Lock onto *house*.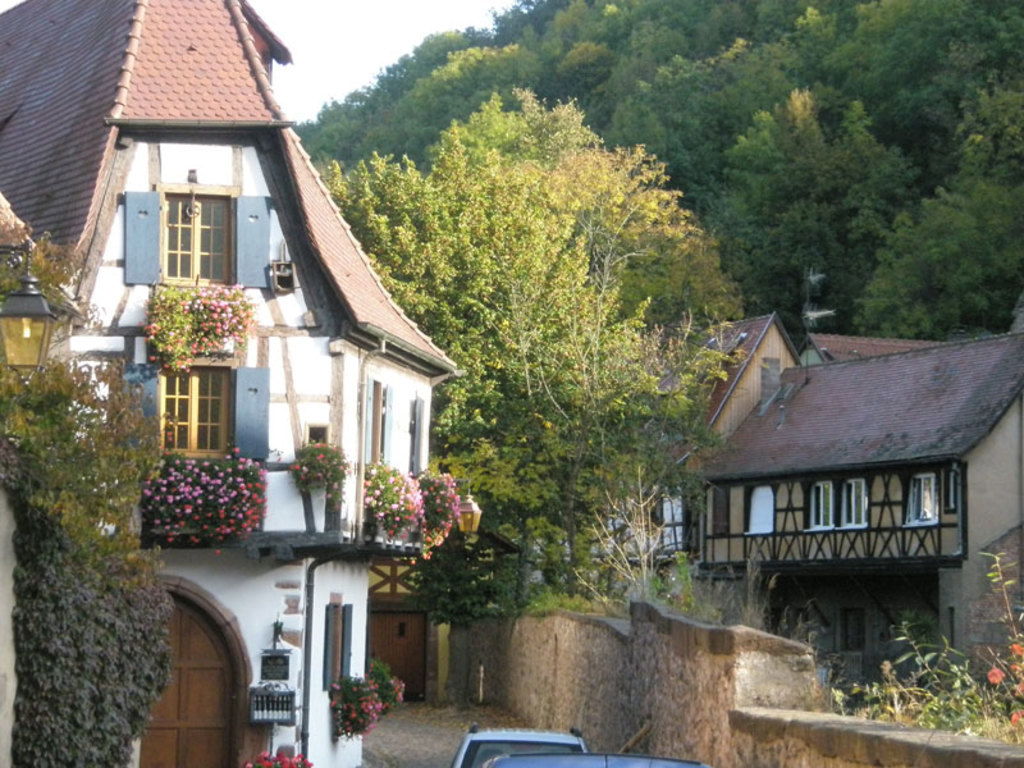
Locked: crop(680, 332, 1020, 681).
